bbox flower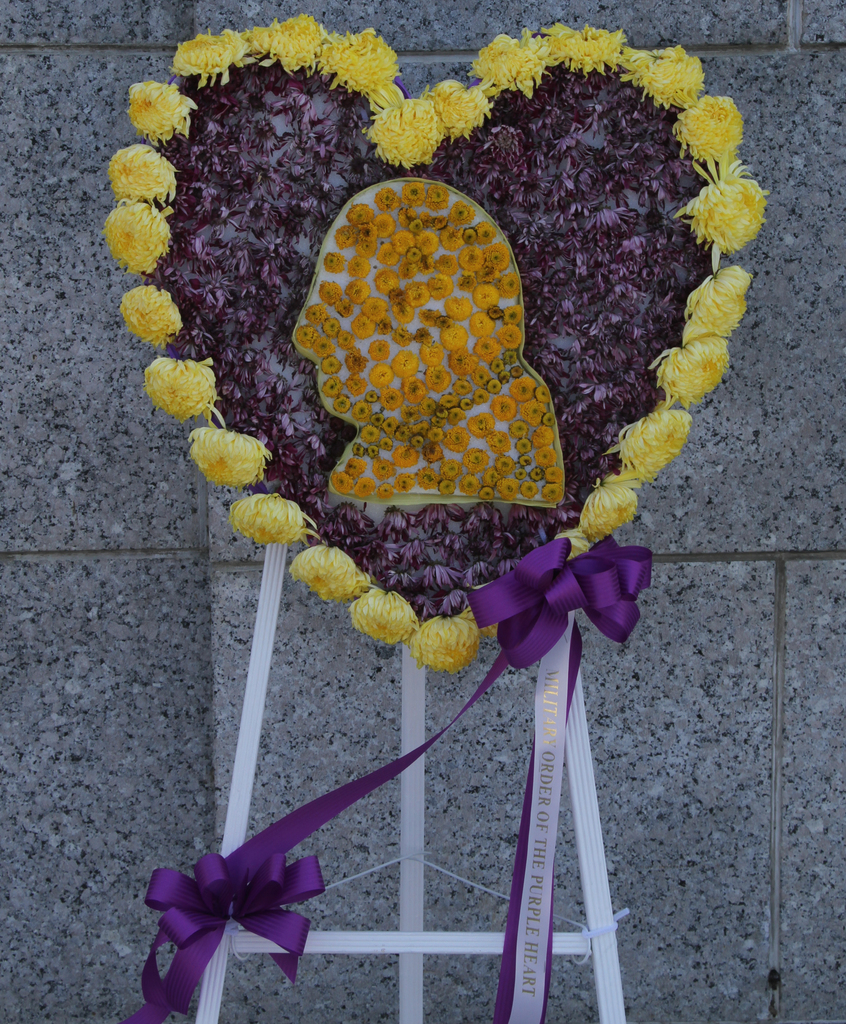
Rect(625, 43, 704, 111)
